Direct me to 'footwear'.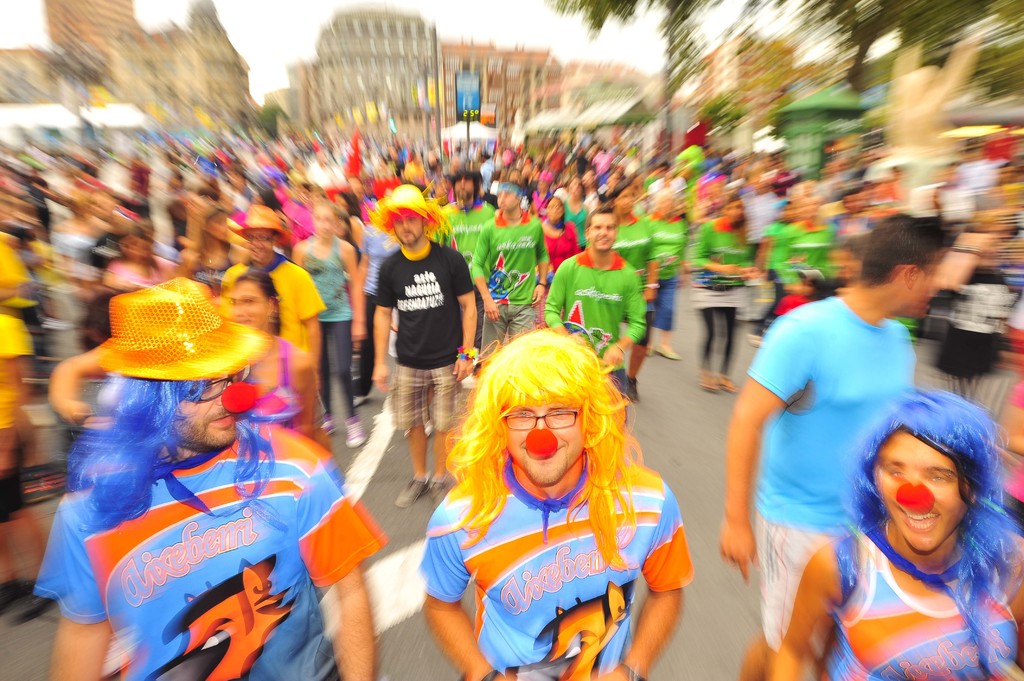
Direction: box(352, 393, 371, 405).
